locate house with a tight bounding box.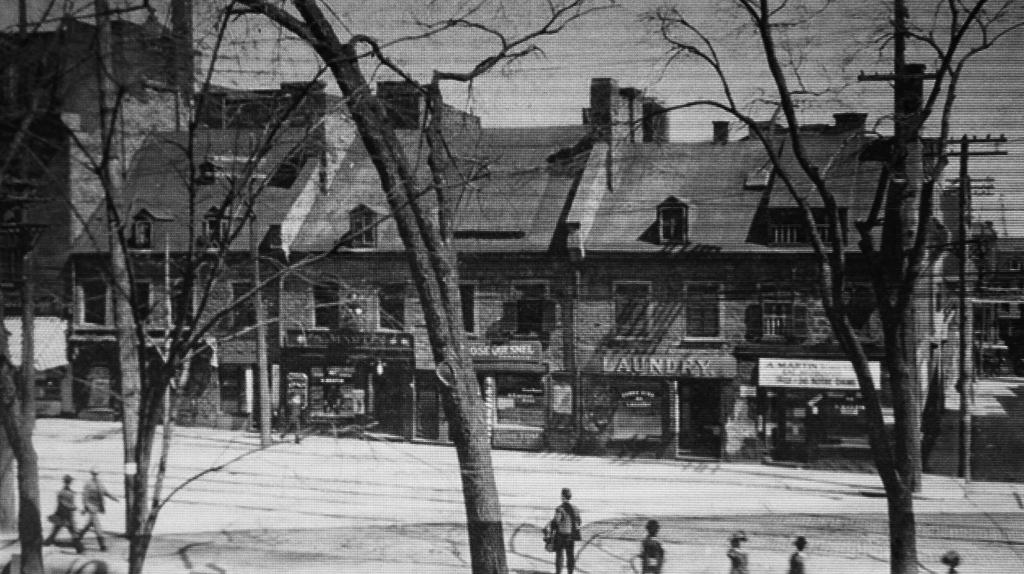
pyautogui.locateOnScreen(291, 128, 452, 429).
